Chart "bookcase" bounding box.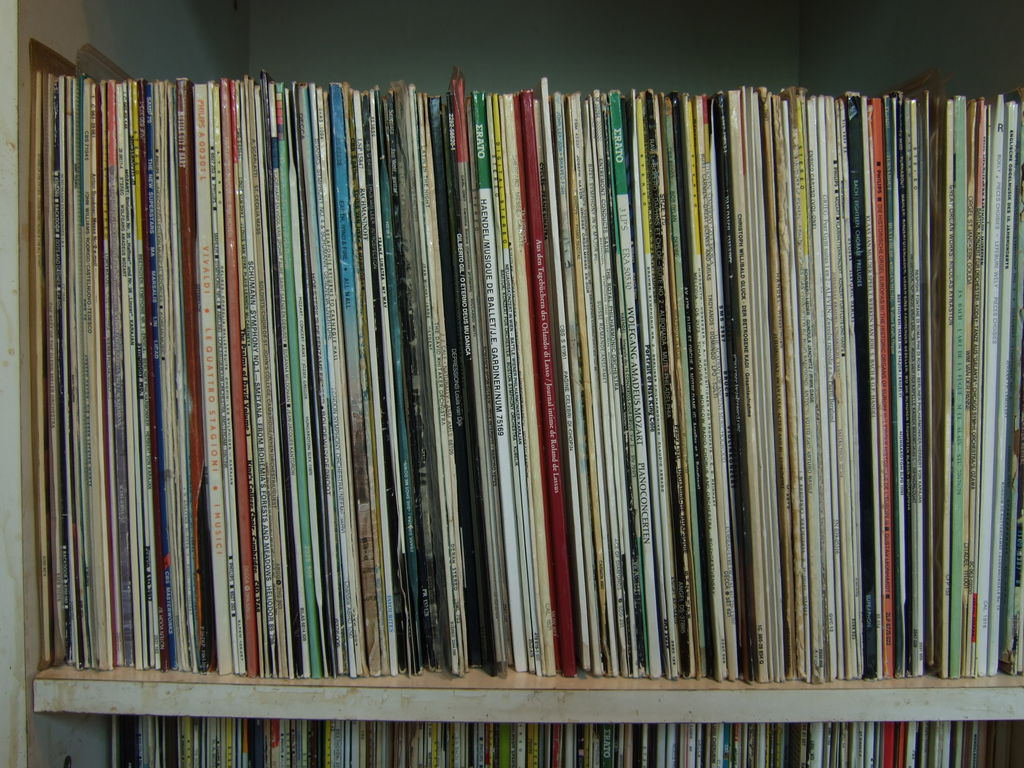
Charted: bbox=(0, 43, 1023, 767).
